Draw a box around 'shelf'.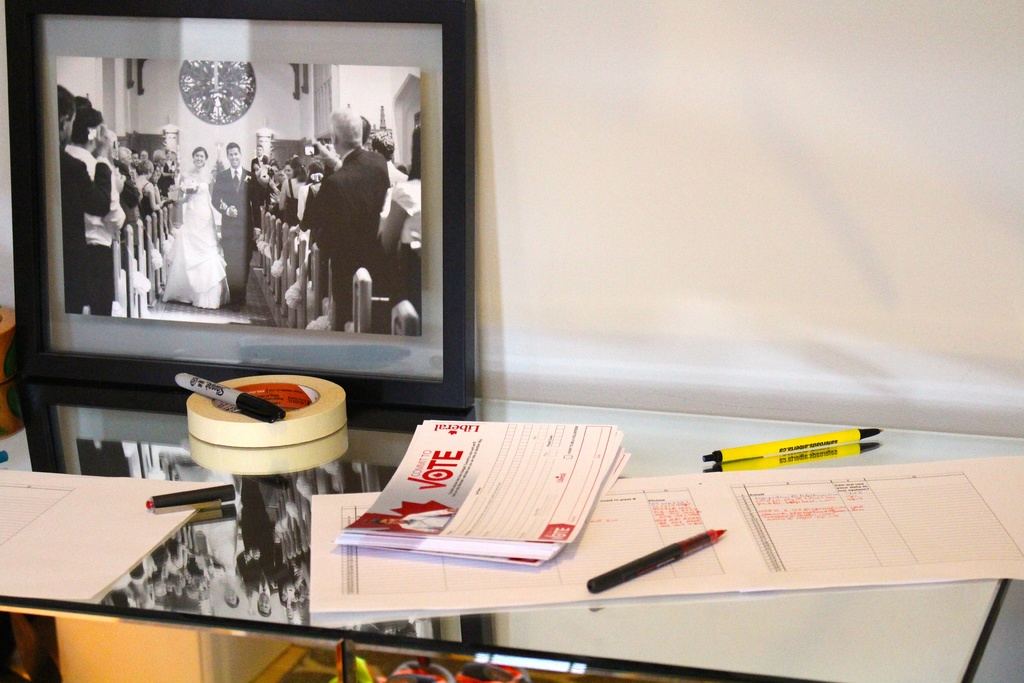
rect(0, 603, 70, 682).
